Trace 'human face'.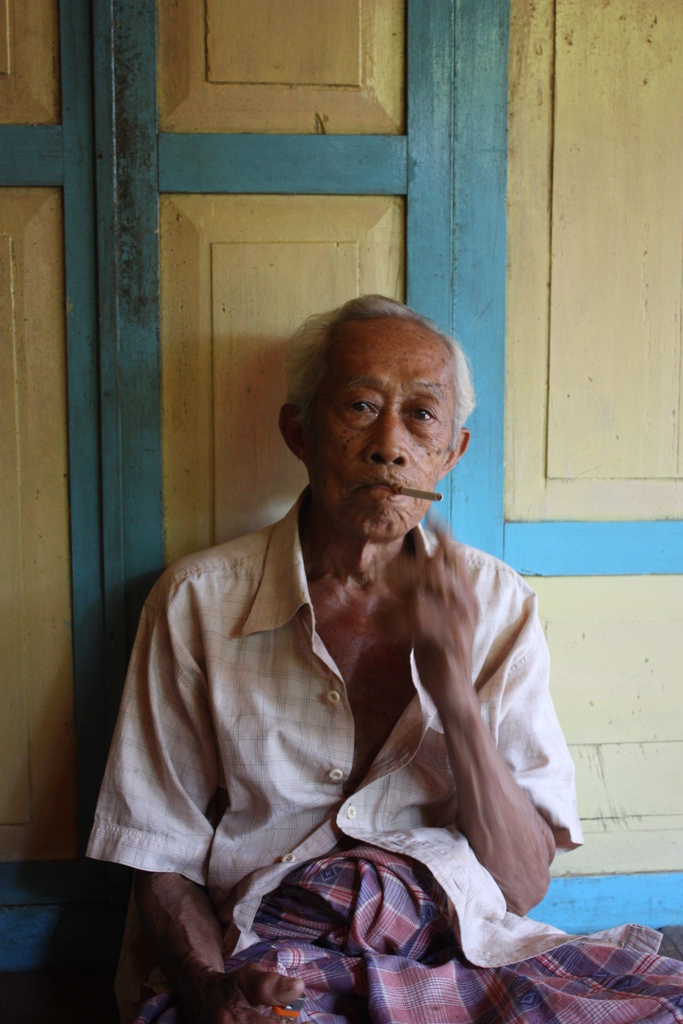
Traced to [302, 321, 456, 545].
